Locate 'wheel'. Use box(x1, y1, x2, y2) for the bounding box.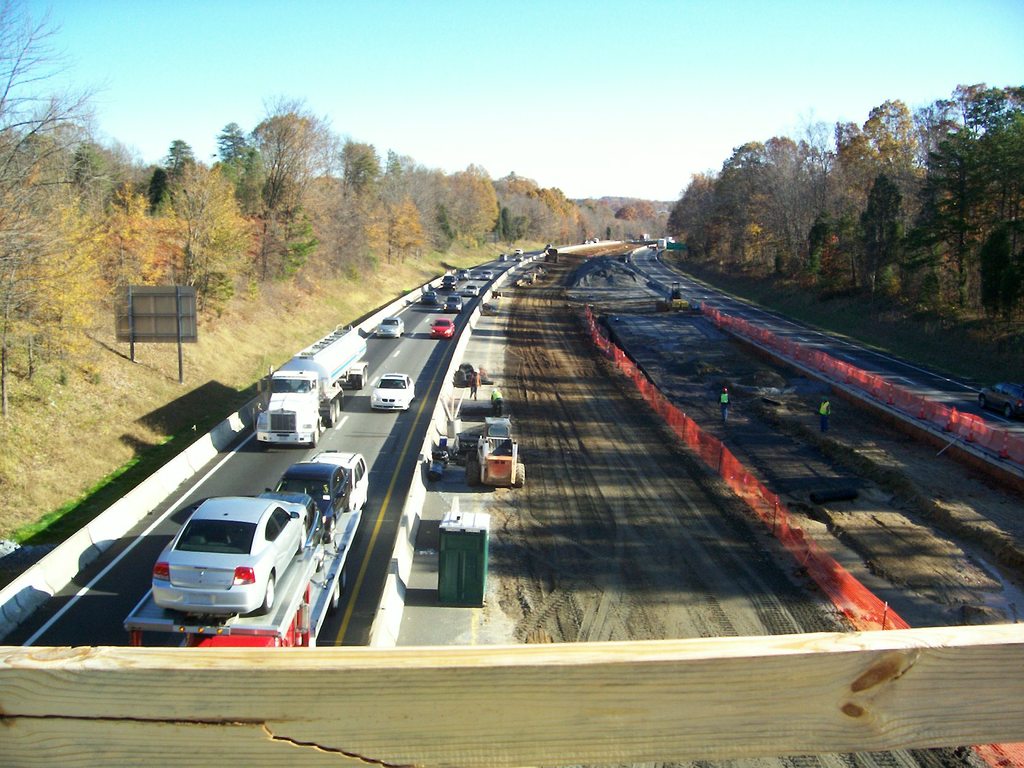
box(468, 461, 480, 486).
